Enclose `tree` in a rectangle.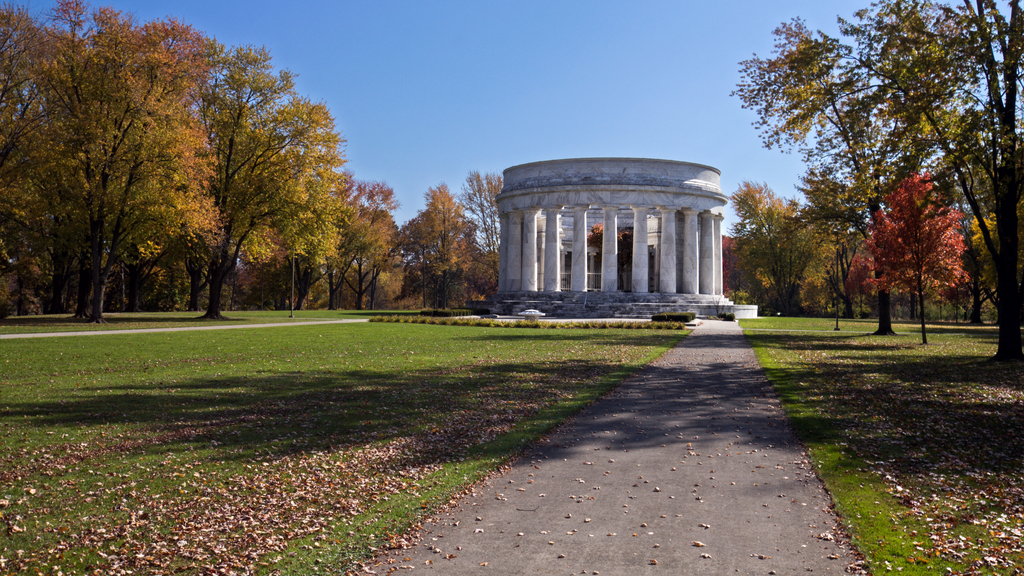
Rect(389, 168, 484, 312).
